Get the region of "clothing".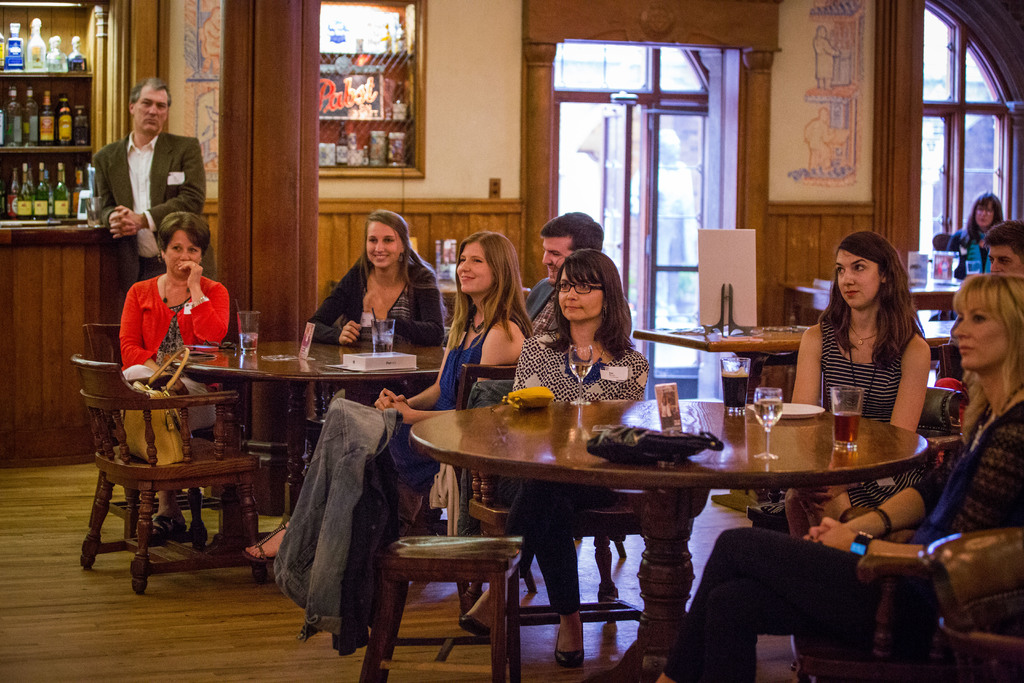
box=[383, 320, 496, 504].
